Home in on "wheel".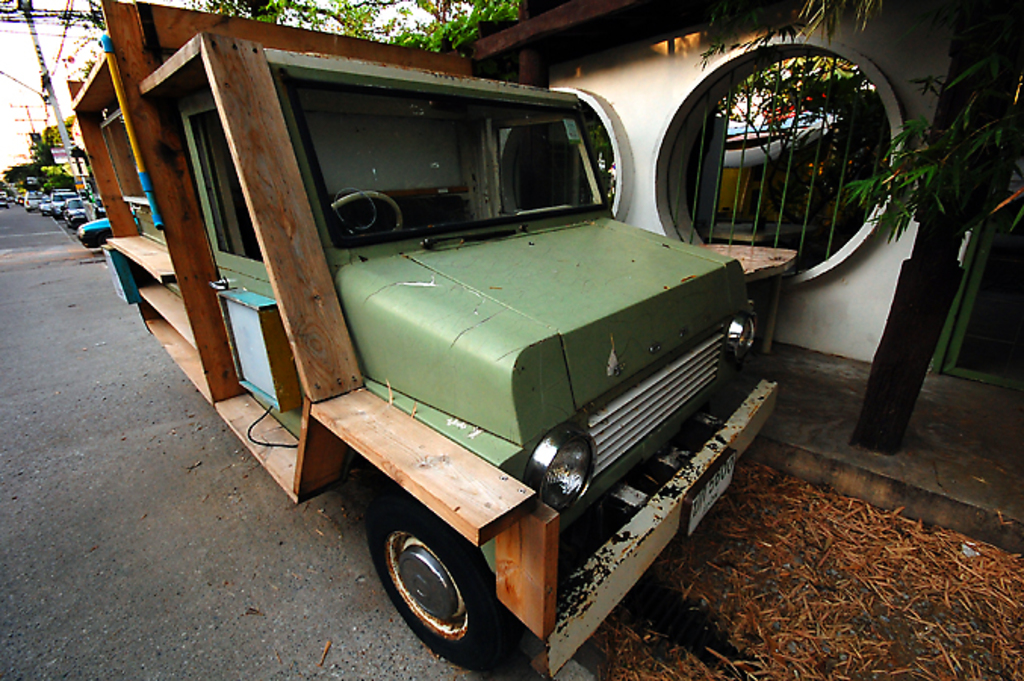
Homed in at BBox(331, 191, 404, 233).
